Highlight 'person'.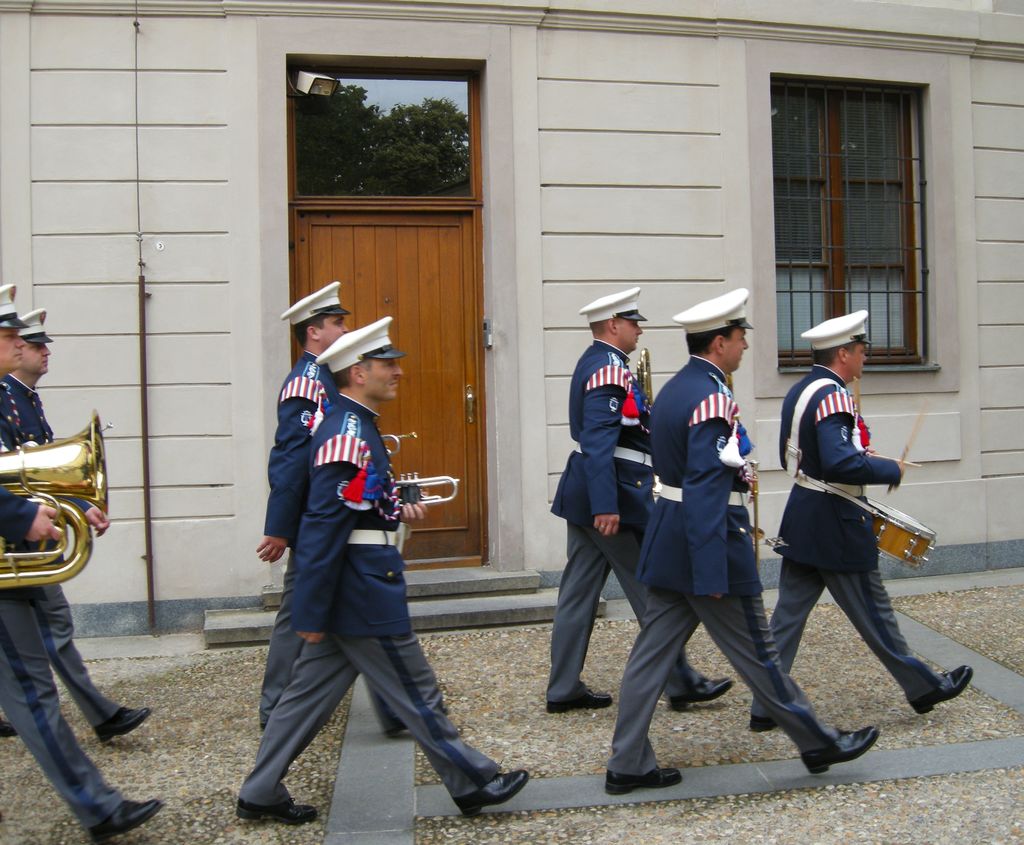
Highlighted region: select_region(0, 308, 148, 743).
